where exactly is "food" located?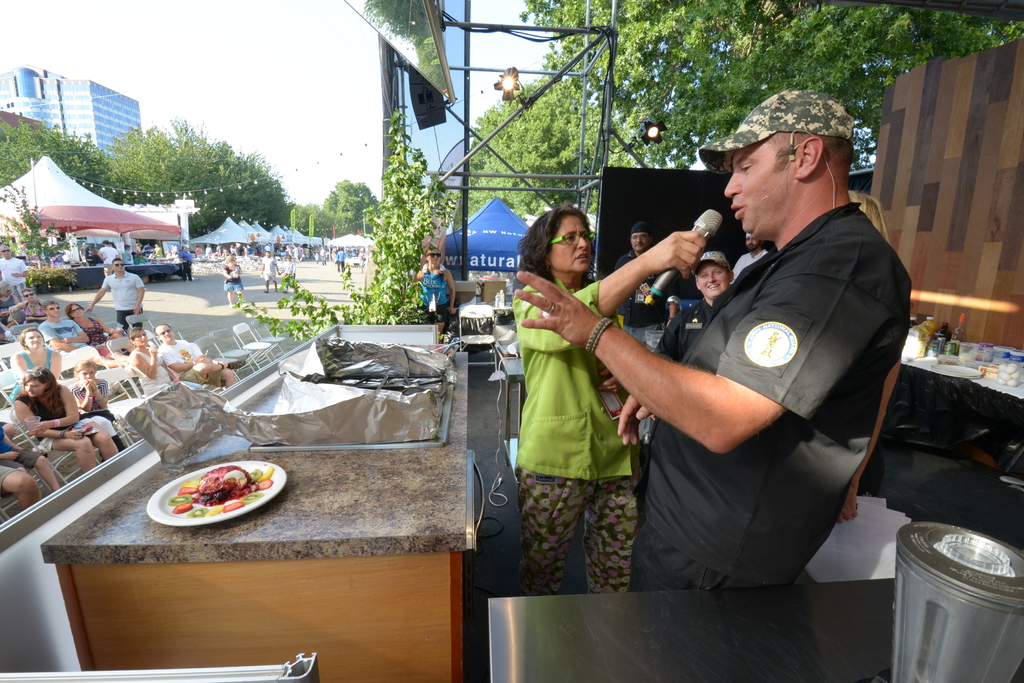
Its bounding box is bbox=[957, 346, 991, 365].
